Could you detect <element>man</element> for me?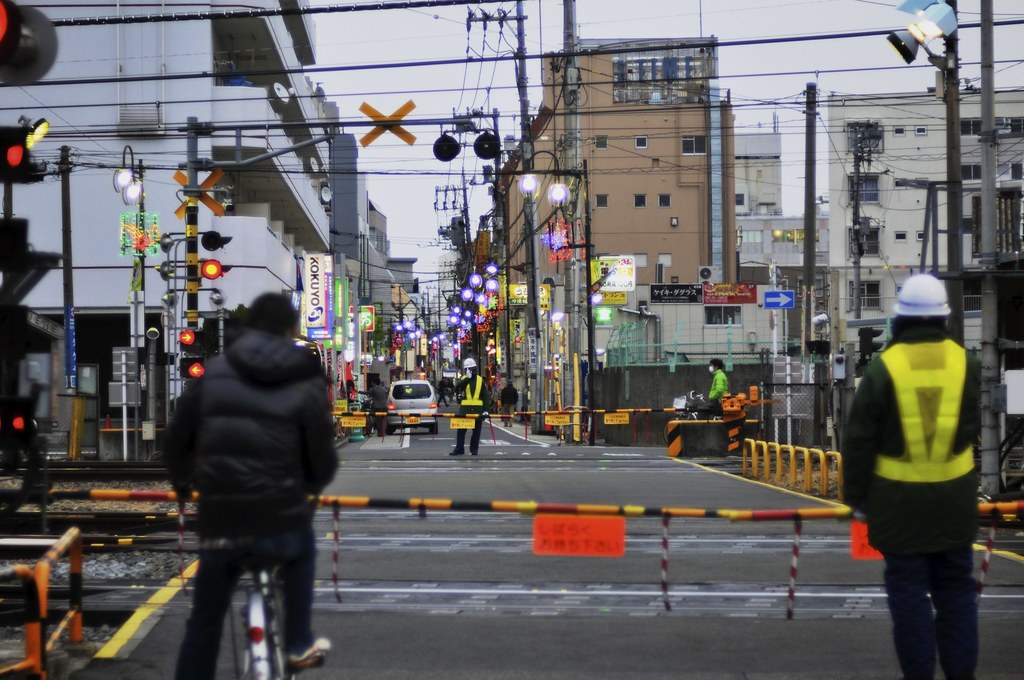
Detection result: 362,379,390,435.
